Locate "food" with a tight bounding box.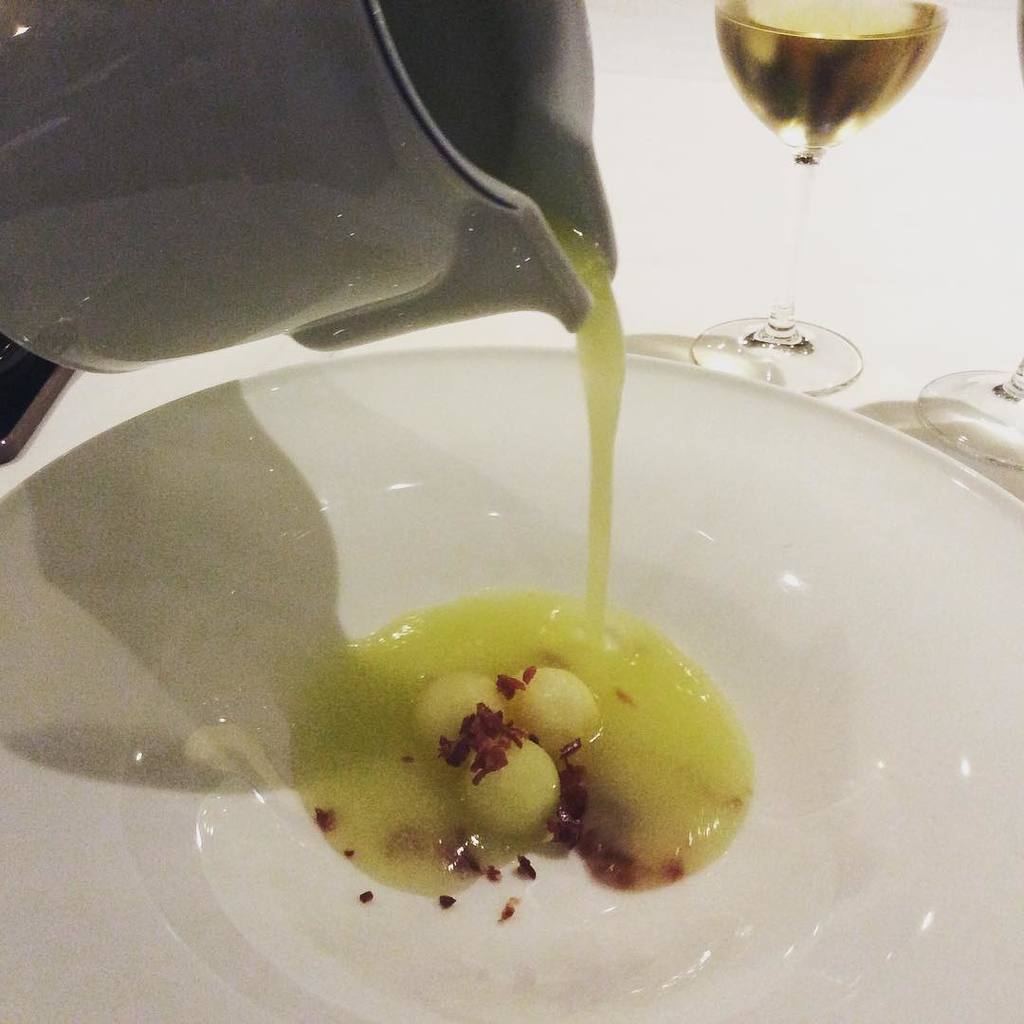
405 663 595 831.
